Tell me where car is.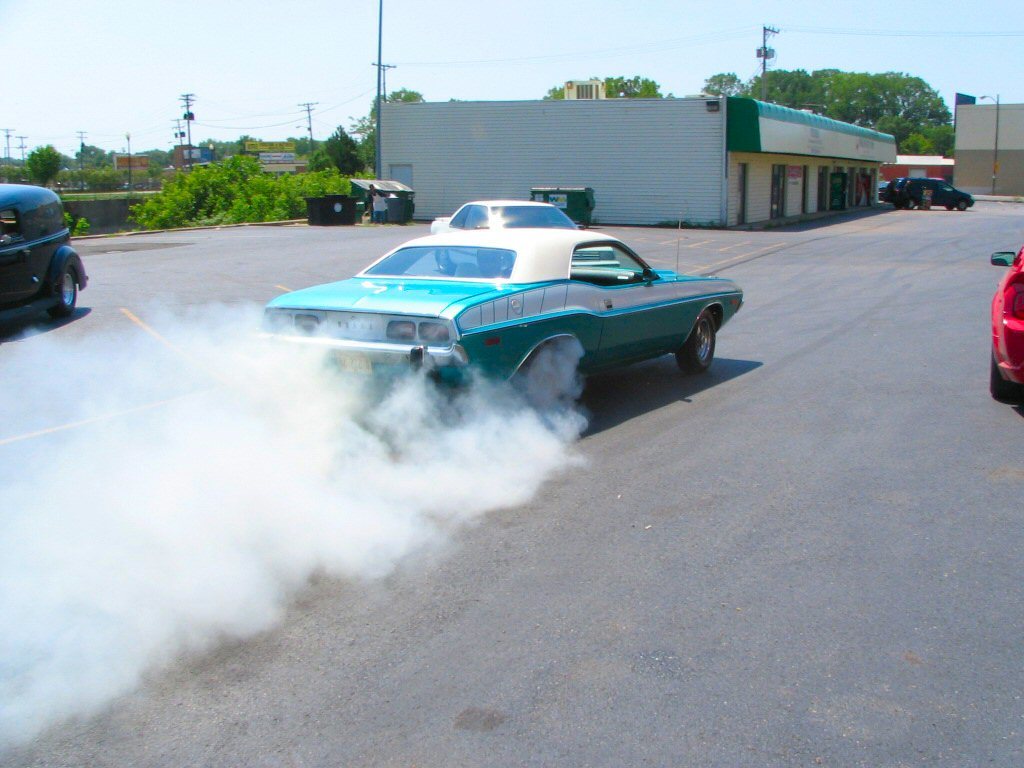
car is at (0,185,88,323).
